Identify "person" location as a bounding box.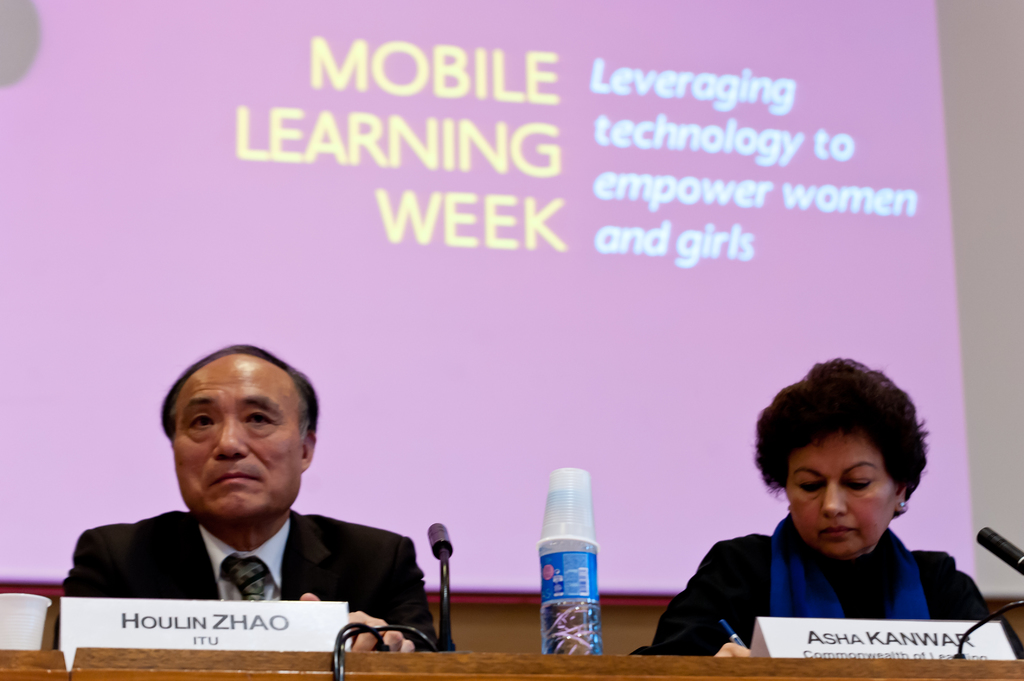
<box>636,355,1023,662</box>.
